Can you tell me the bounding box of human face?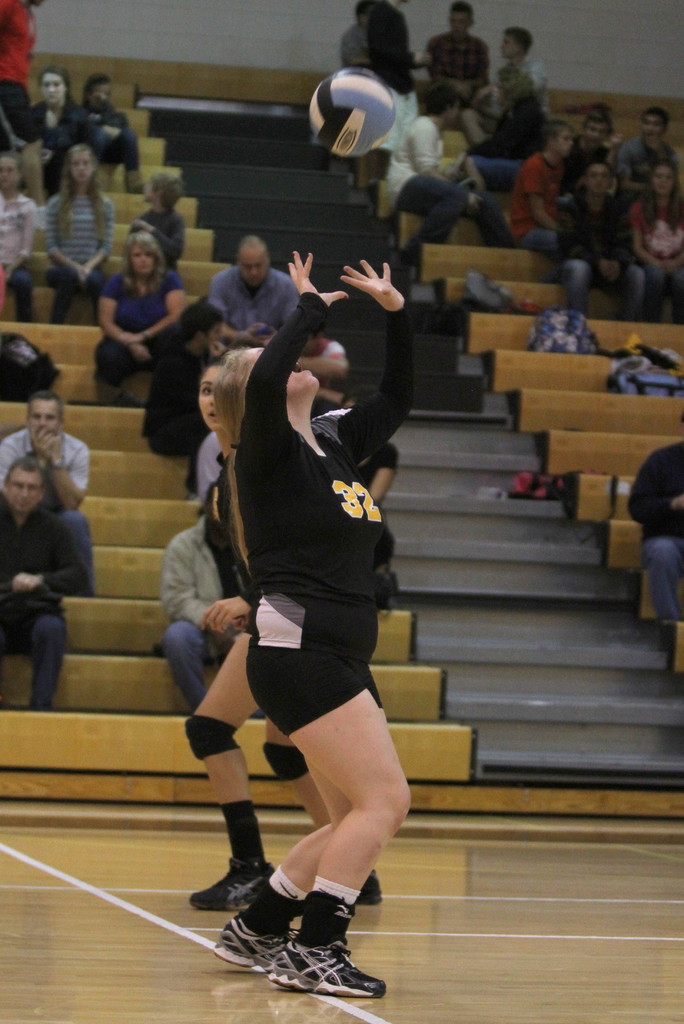
[138, 181, 153, 200].
